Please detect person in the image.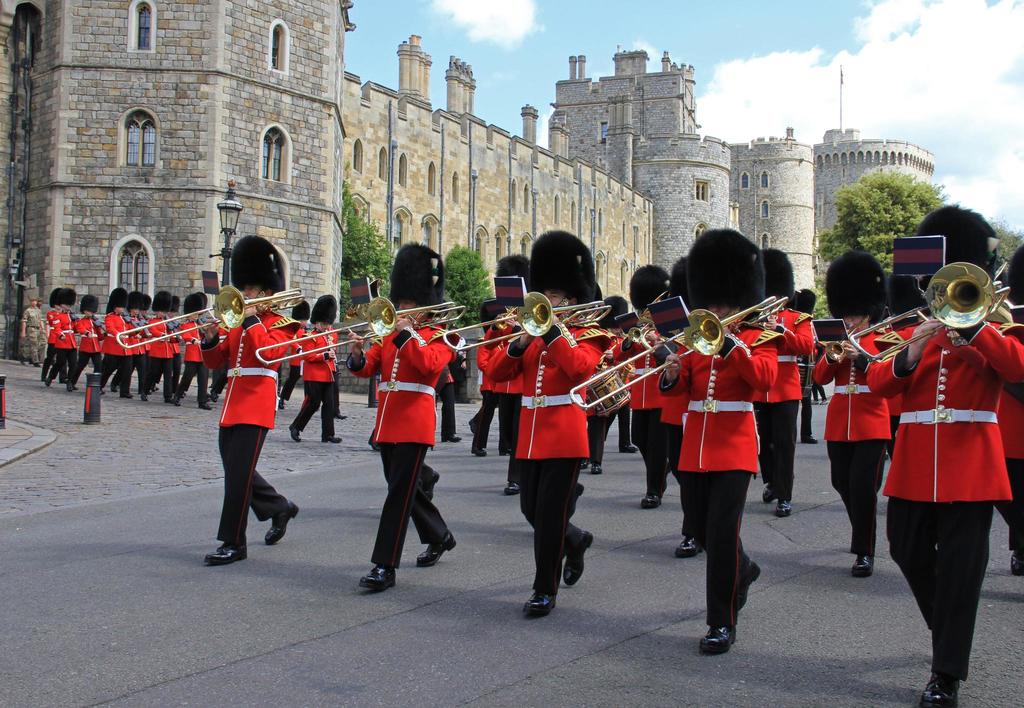
757 238 815 527.
